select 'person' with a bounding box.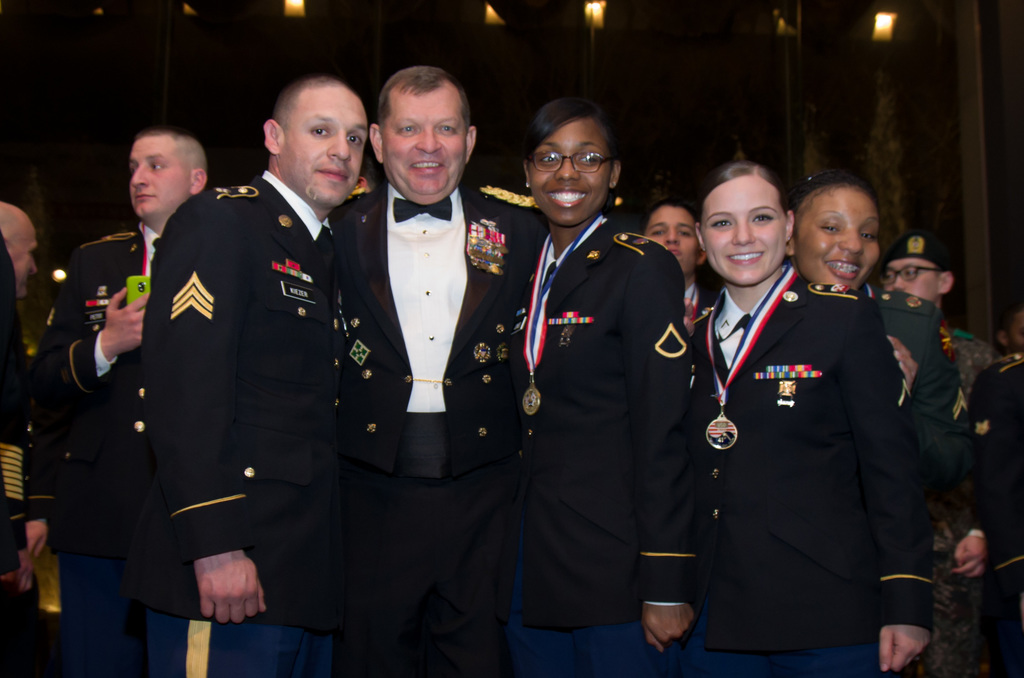
655 182 723 319.
